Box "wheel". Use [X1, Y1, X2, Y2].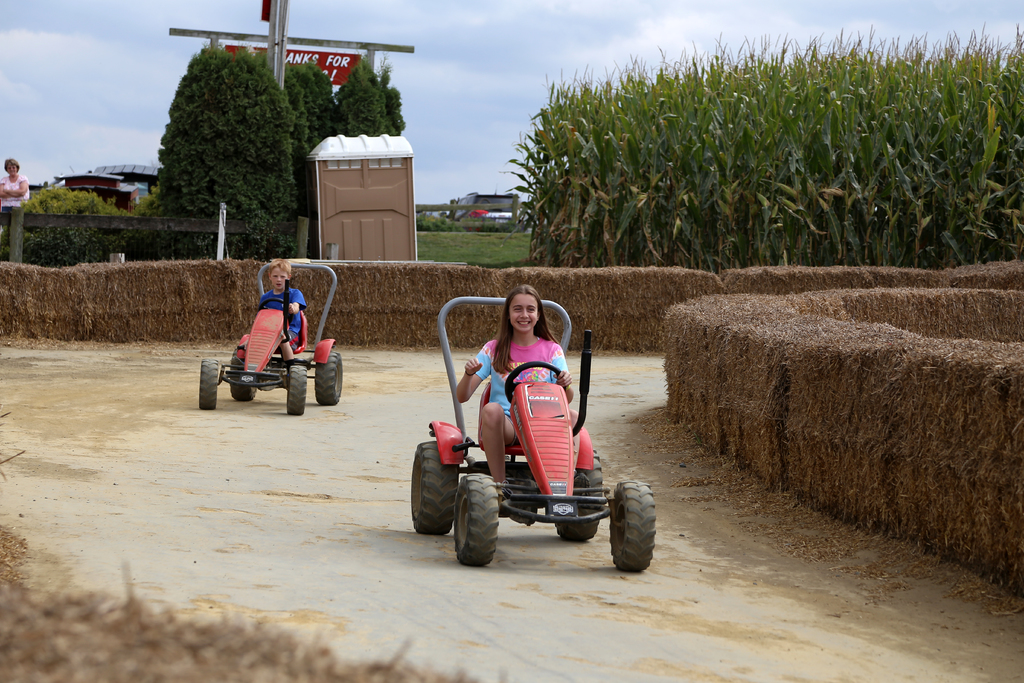
[233, 352, 259, 401].
